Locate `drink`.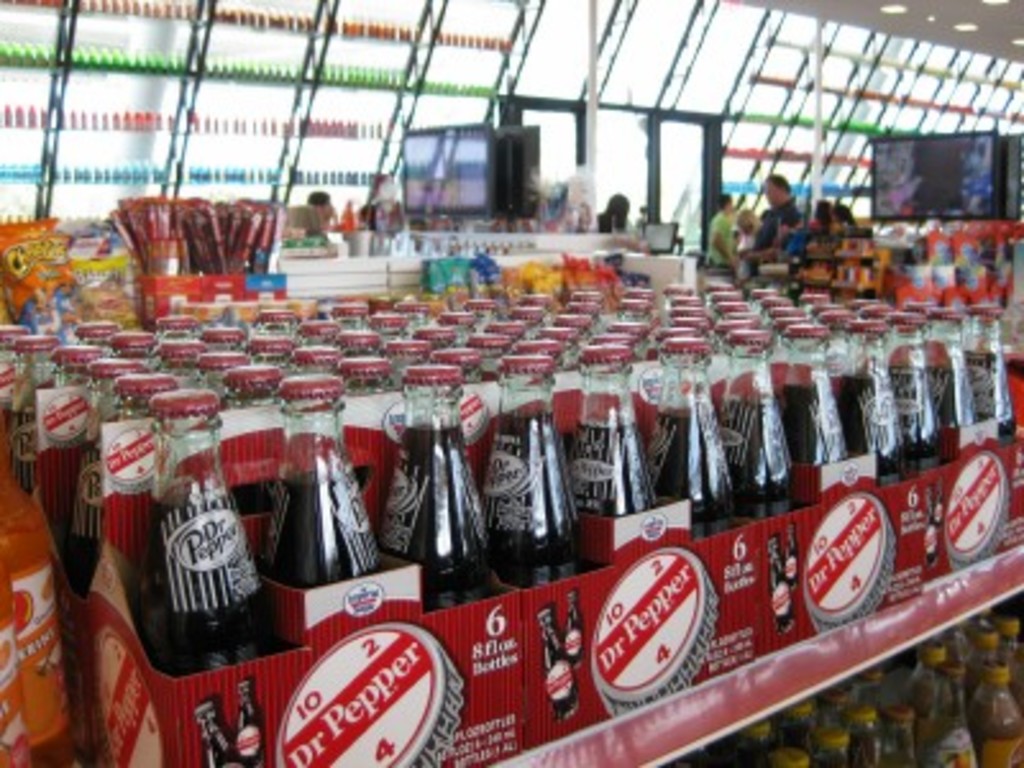
Bounding box: rect(932, 366, 973, 425).
